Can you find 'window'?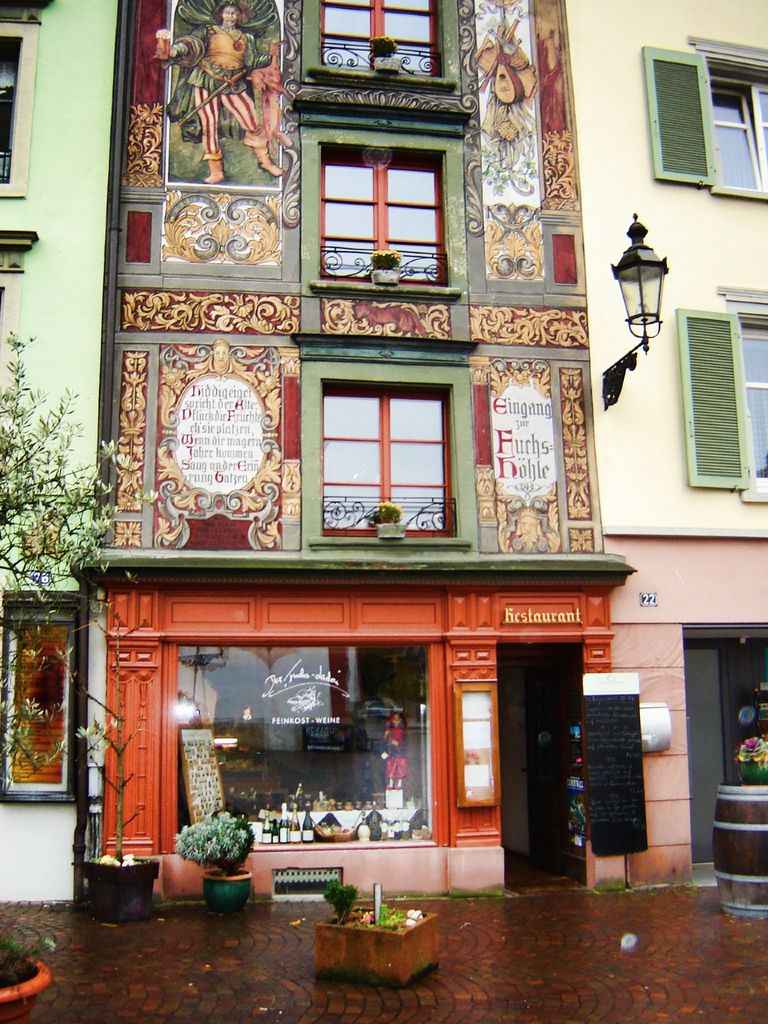
Yes, bounding box: x1=703 y1=60 x2=767 y2=196.
